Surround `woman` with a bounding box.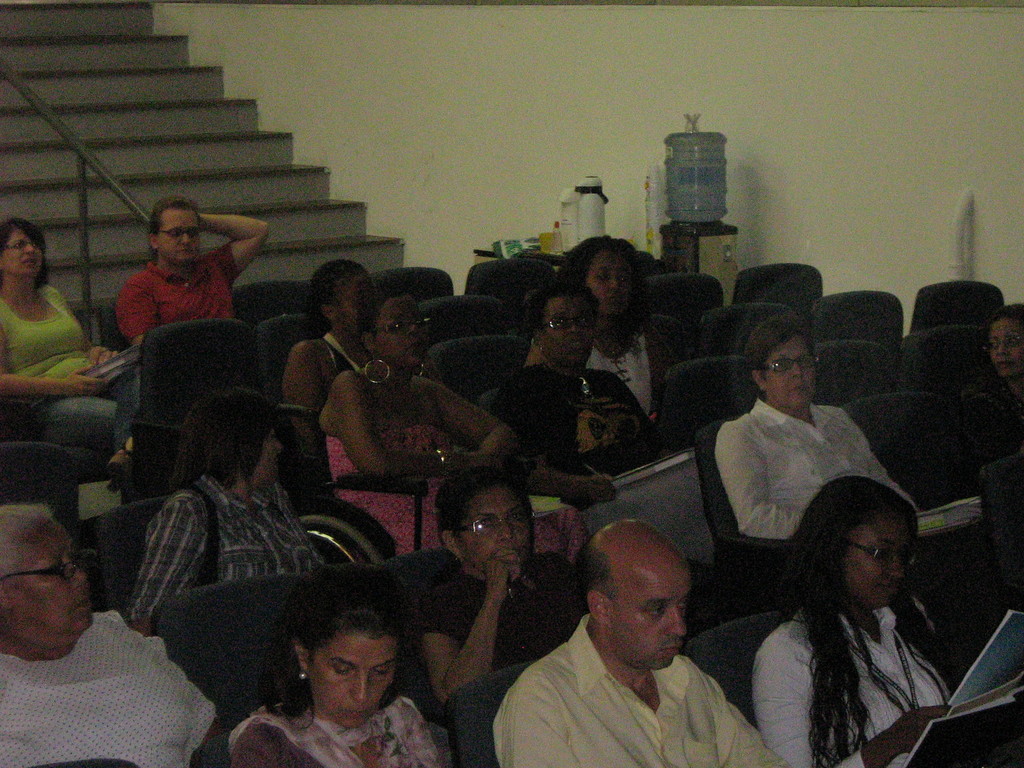
{"x1": 106, "y1": 199, "x2": 287, "y2": 360}.
